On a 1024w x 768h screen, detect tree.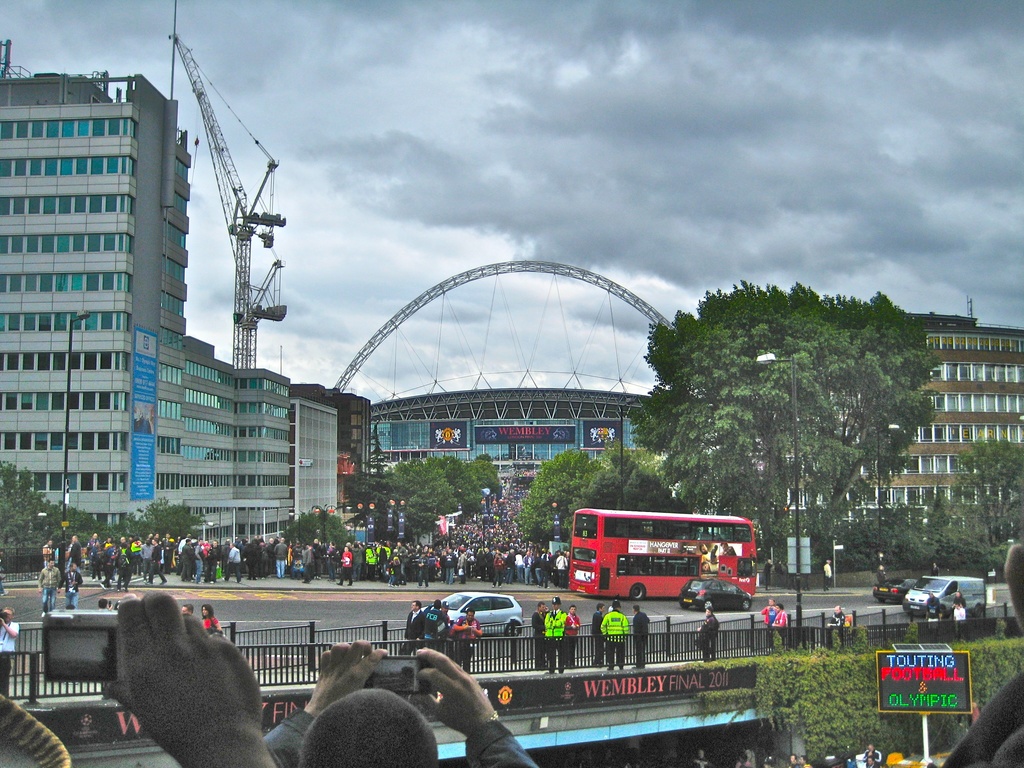
Rect(948, 431, 1023, 554).
